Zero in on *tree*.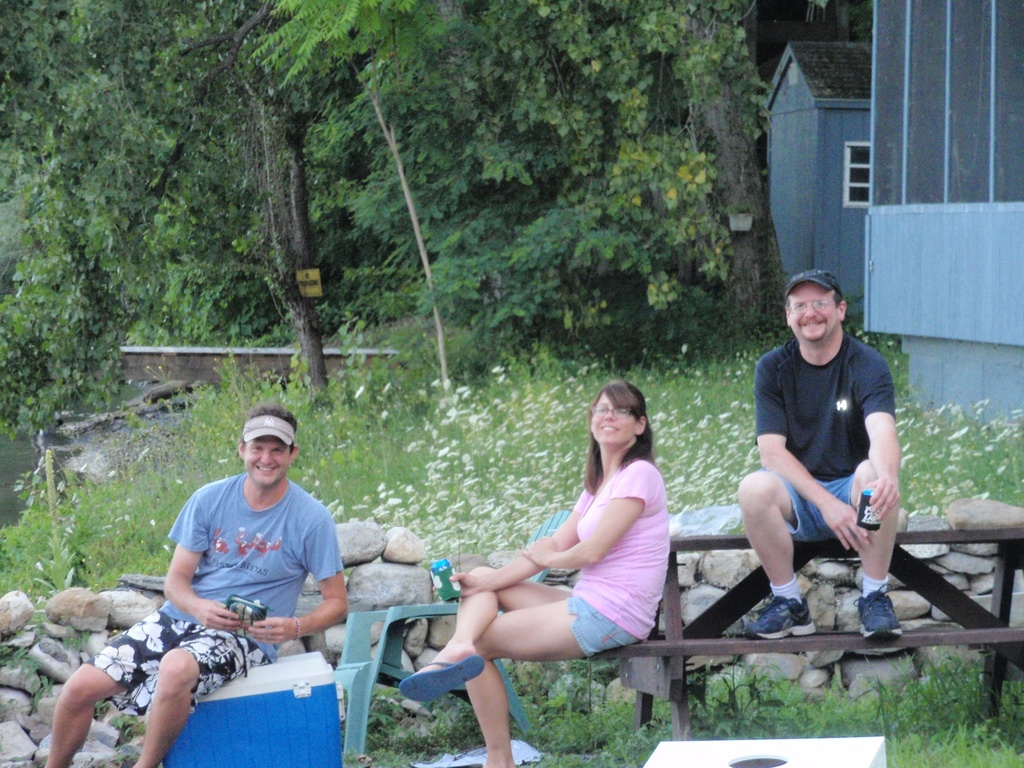
Zeroed in: {"left": 191, "top": 0, "right": 351, "bottom": 338}.
